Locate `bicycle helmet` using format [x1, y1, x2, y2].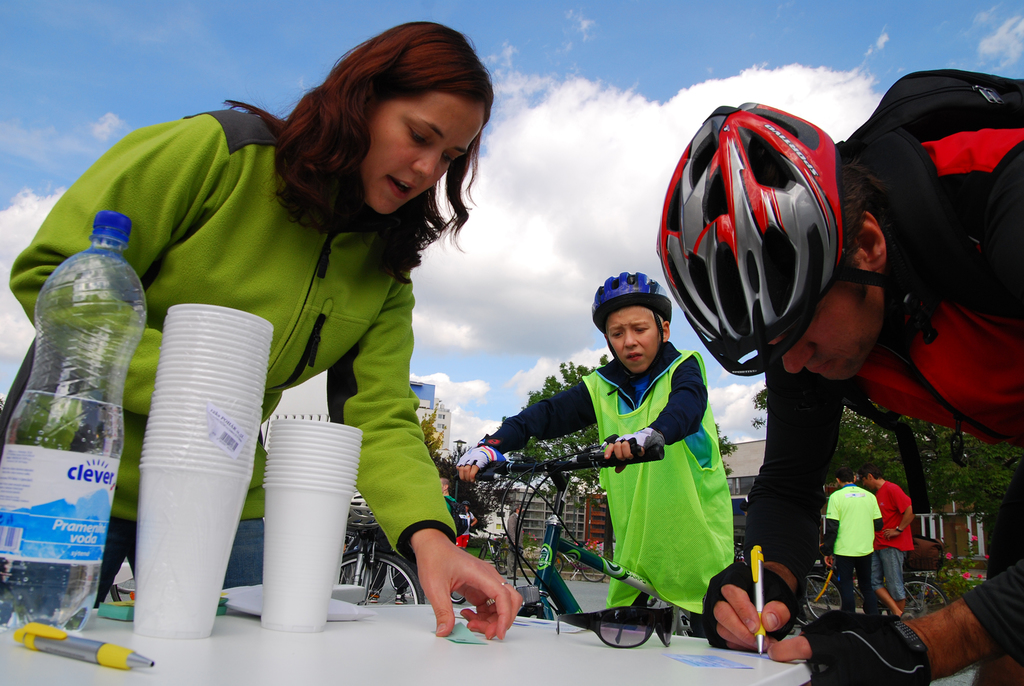
[597, 273, 676, 329].
